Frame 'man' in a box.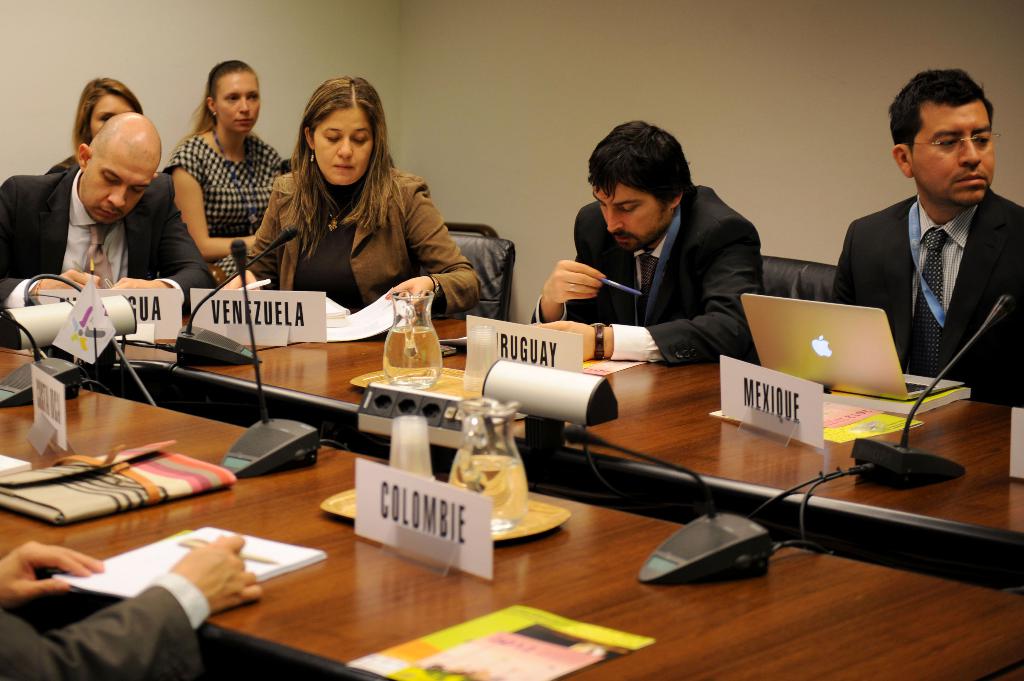
822 61 1023 420.
